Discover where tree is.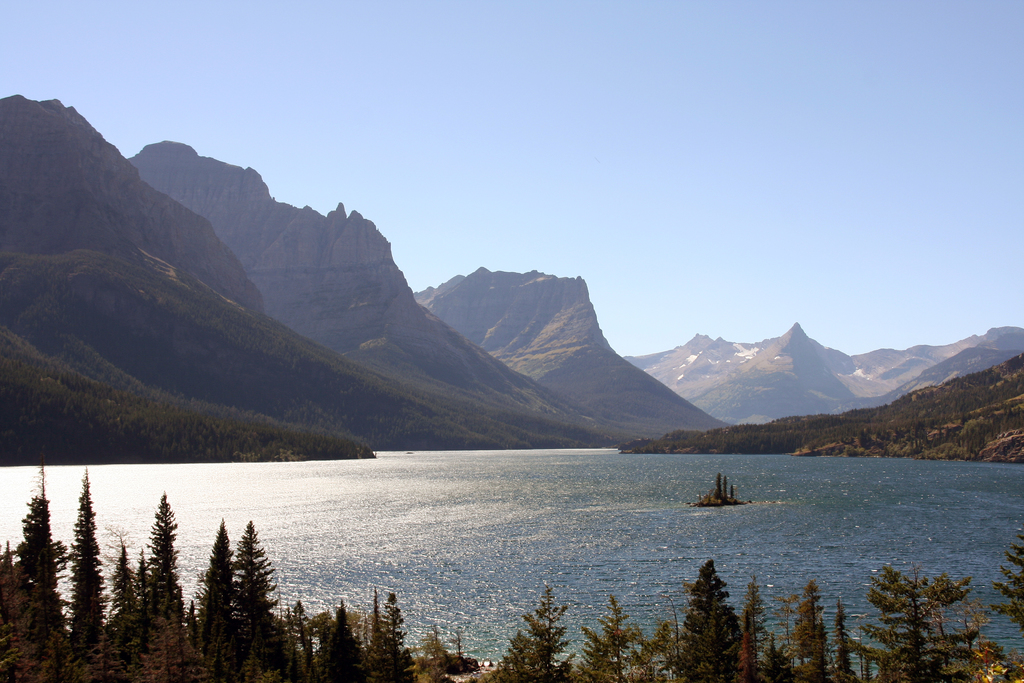
Discovered at left=515, top=624, right=548, bottom=682.
